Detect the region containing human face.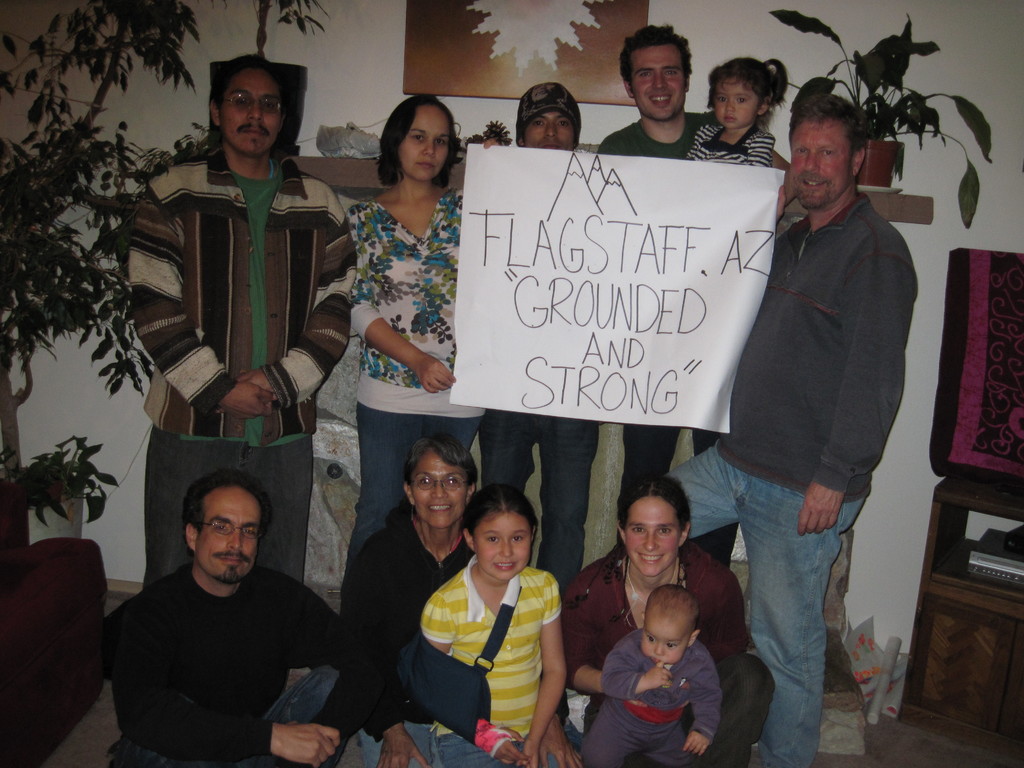
410/450/465/524.
